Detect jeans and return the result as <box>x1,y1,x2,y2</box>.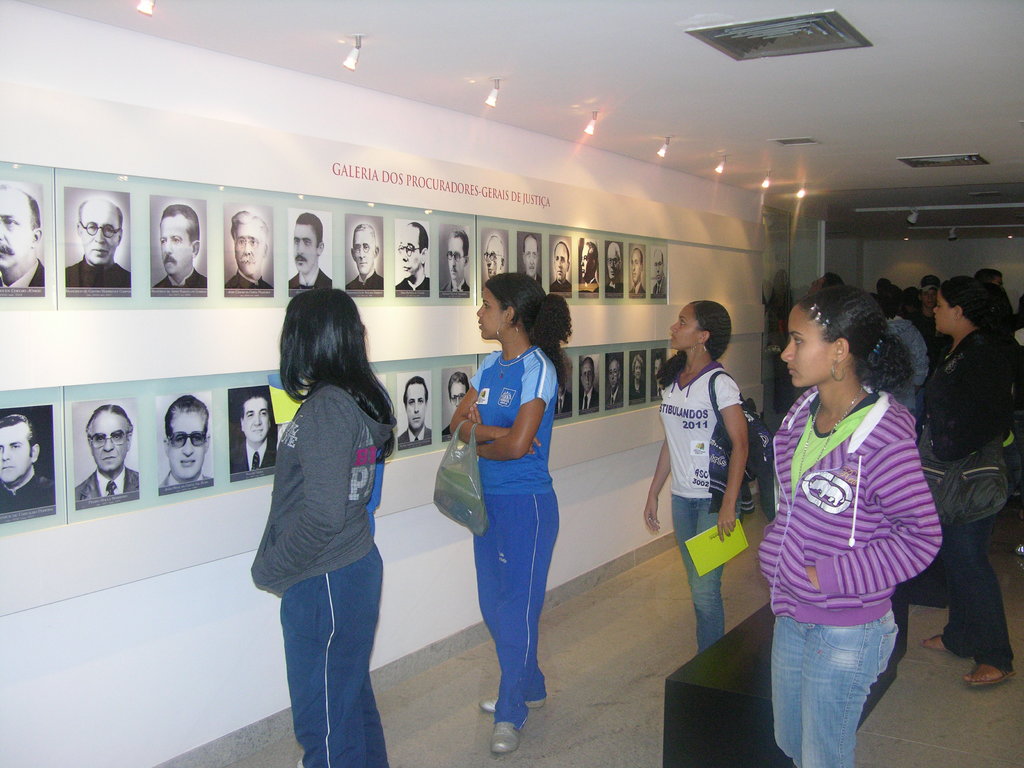
<box>778,611,899,767</box>.
